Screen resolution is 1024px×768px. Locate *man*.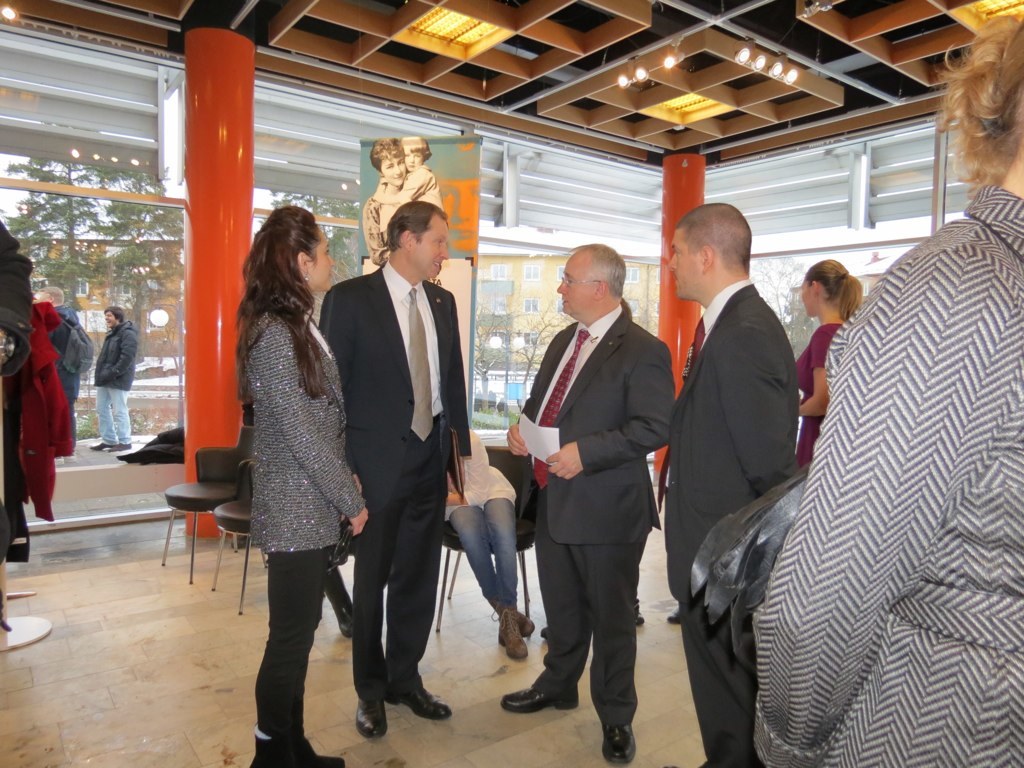
318 159 484 741.
